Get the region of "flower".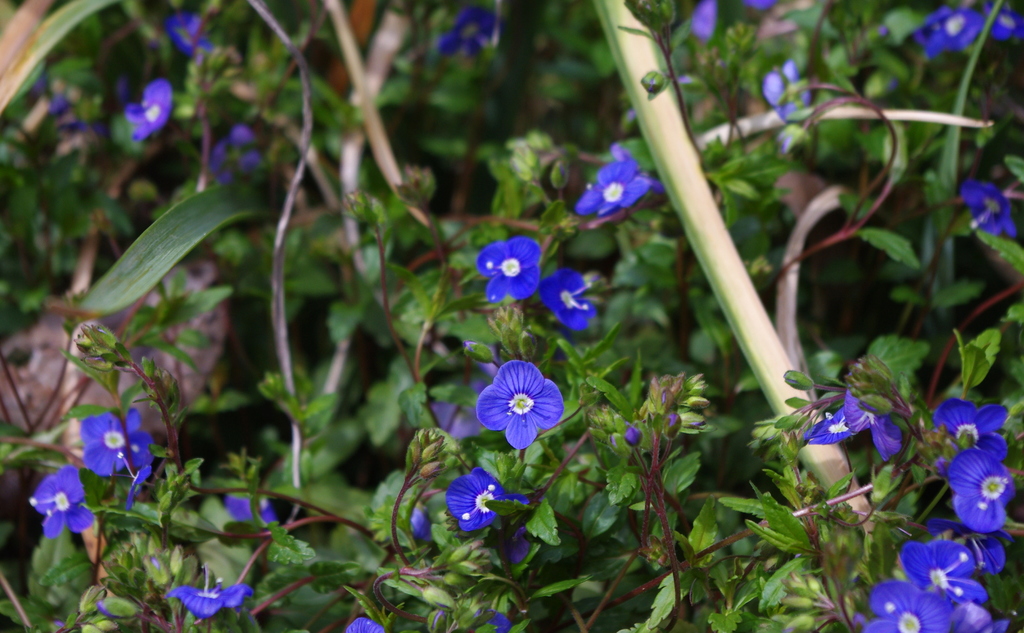
(left=810, top=390, right=905, bottom=458).
